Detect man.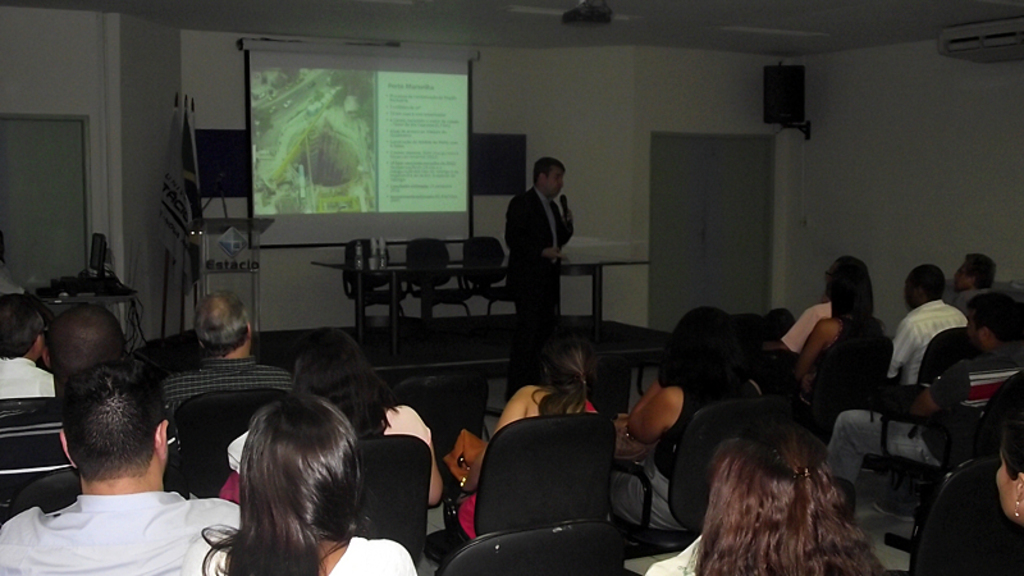
Detected at (883, 268, 969, 385).
